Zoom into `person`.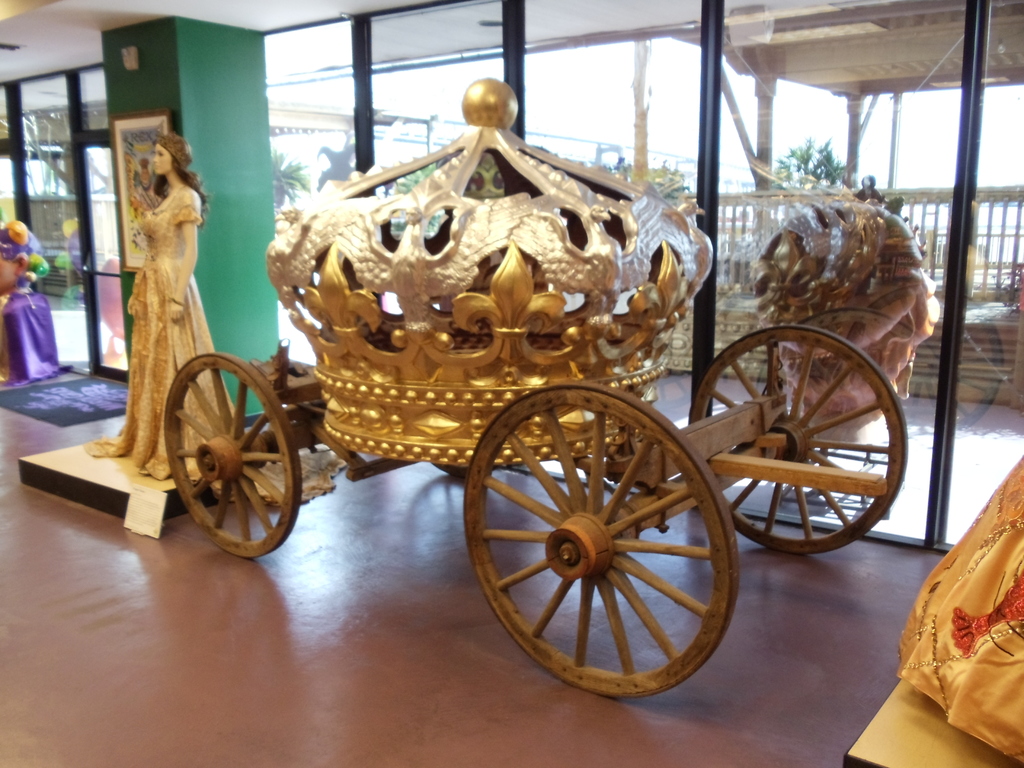
Zoom target: (x1=87, y1=132, x2=237, y2=483).
